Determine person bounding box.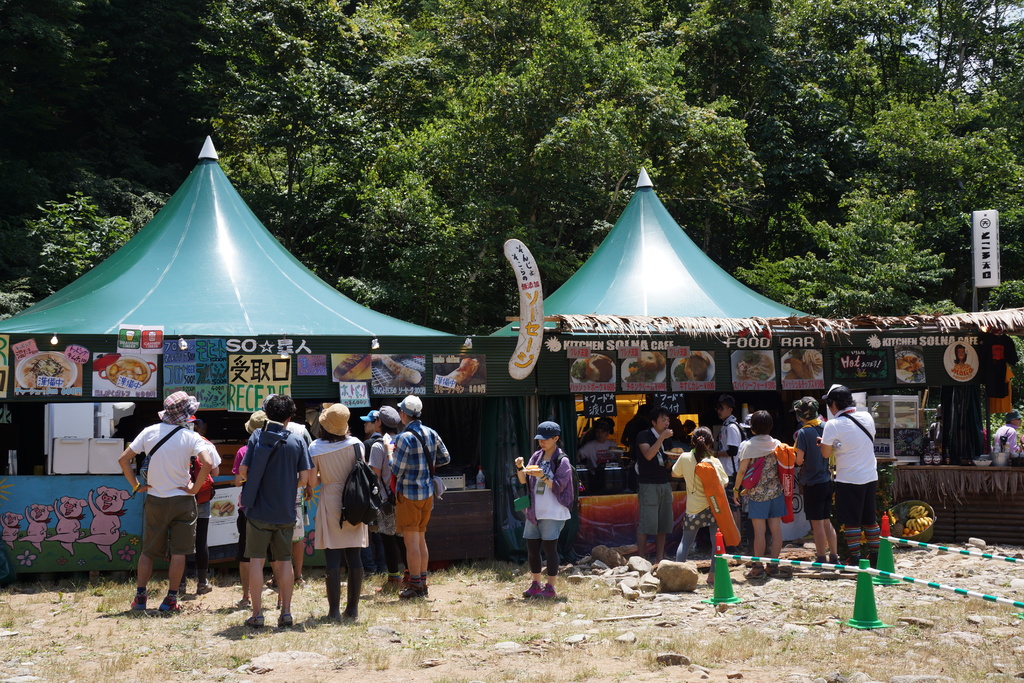
Determined: detection(188, 416, 221, 595).
